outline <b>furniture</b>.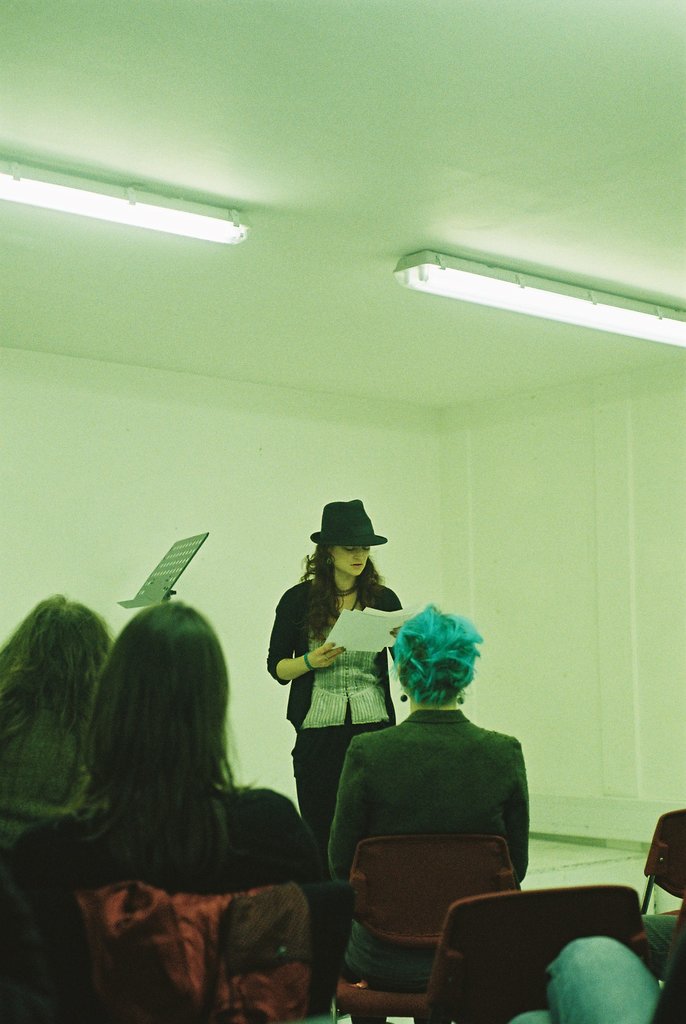
Outline: bbox=[641, 810, 685, 916].
